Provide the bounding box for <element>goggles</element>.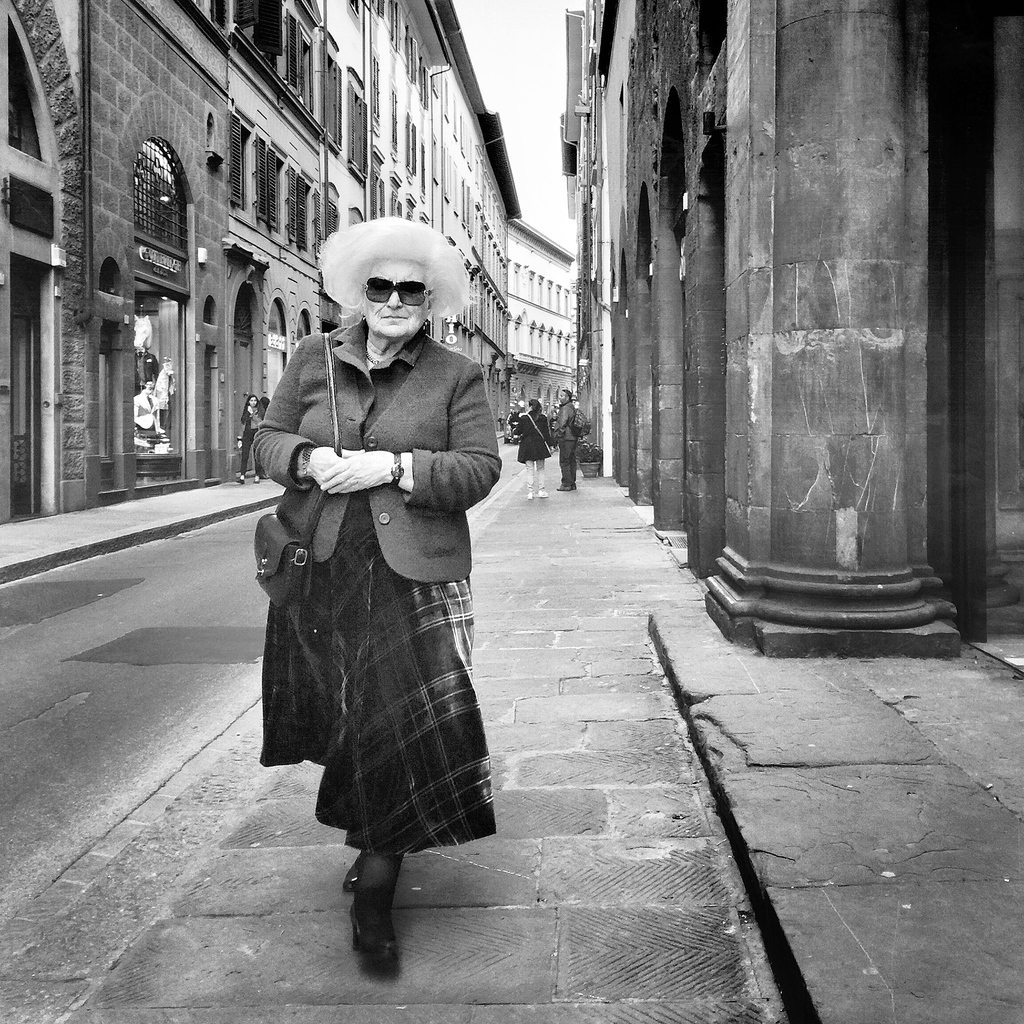
bbox=[361, 273, 437, 308].
